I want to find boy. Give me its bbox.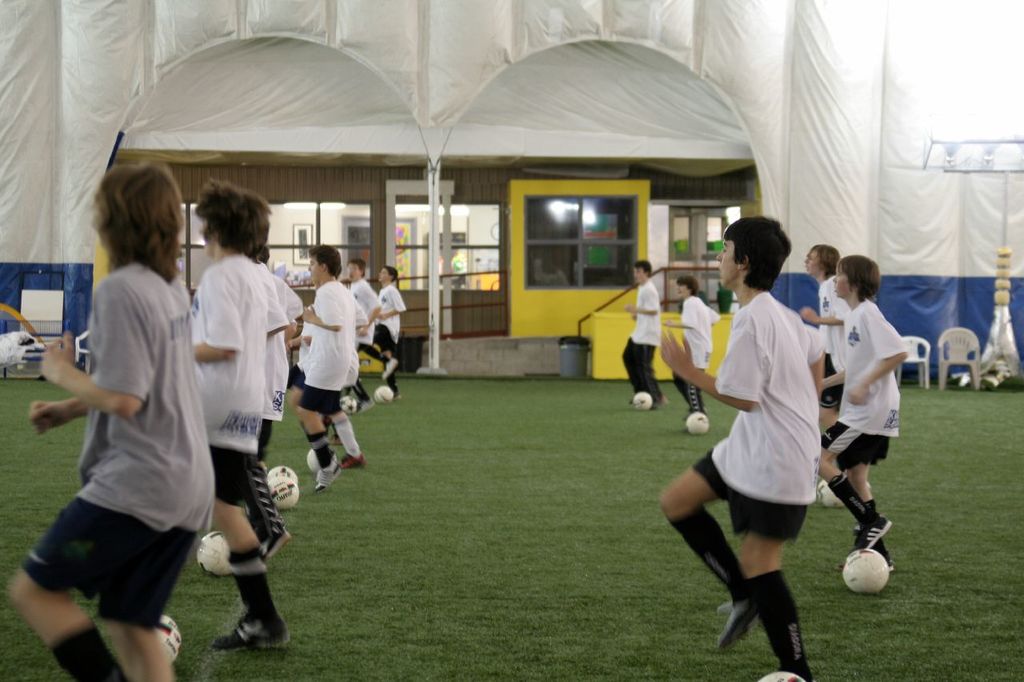
x1=262 y1=244 x2=306 y2=470.
